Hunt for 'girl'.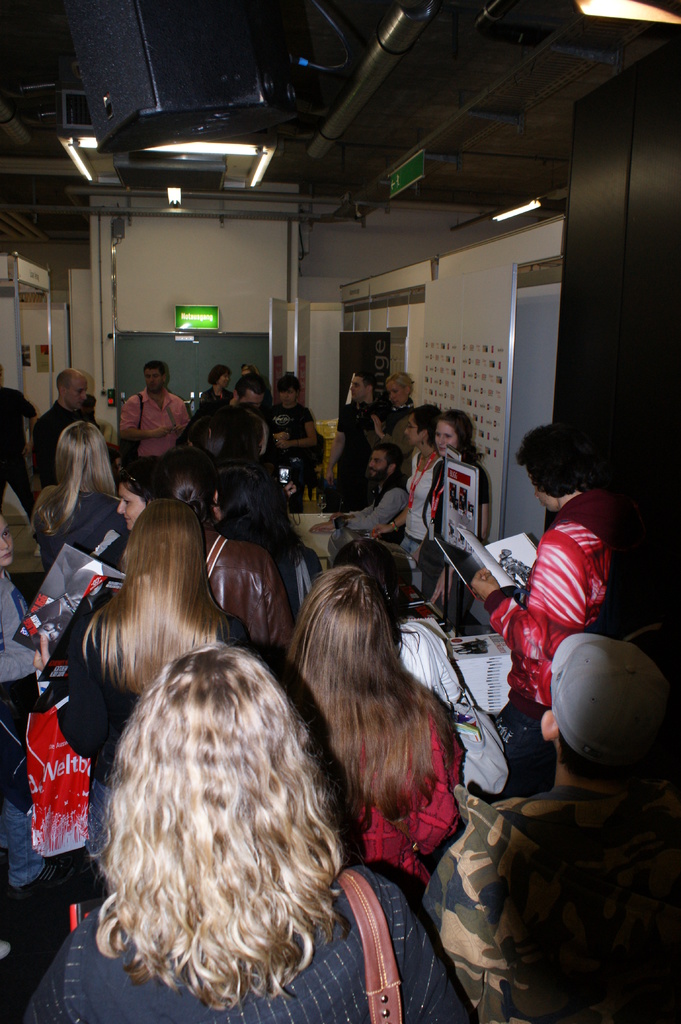
Hunted down at l=0, t=513, r=52, b=717.
